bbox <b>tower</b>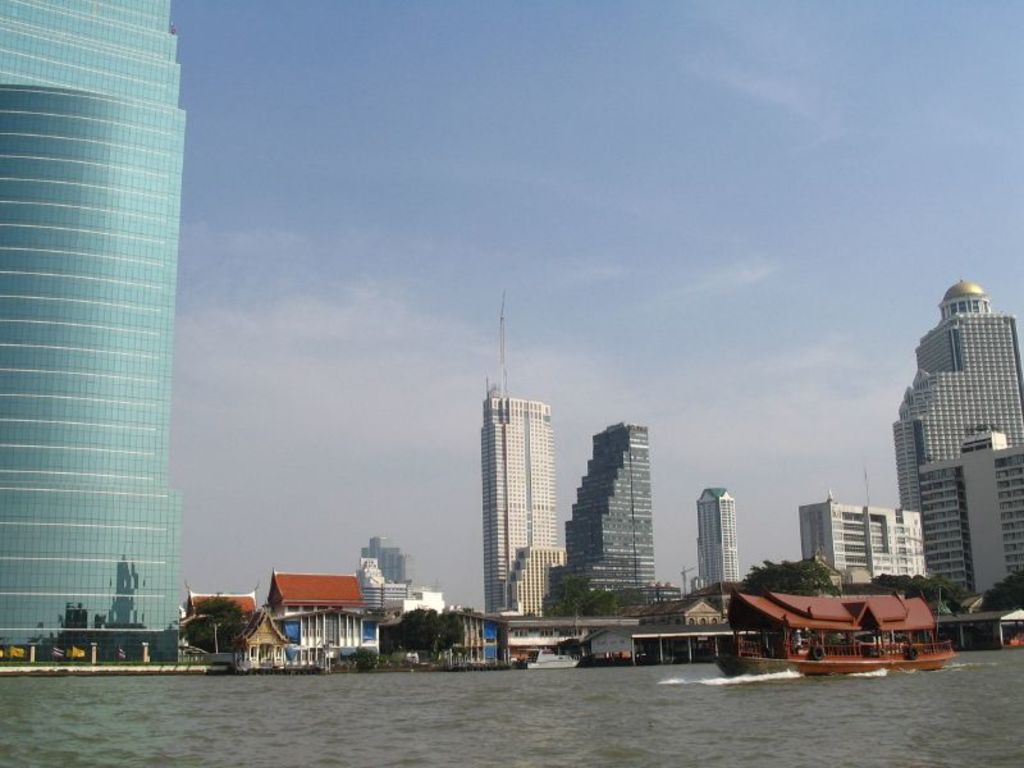
699/498/732/594
